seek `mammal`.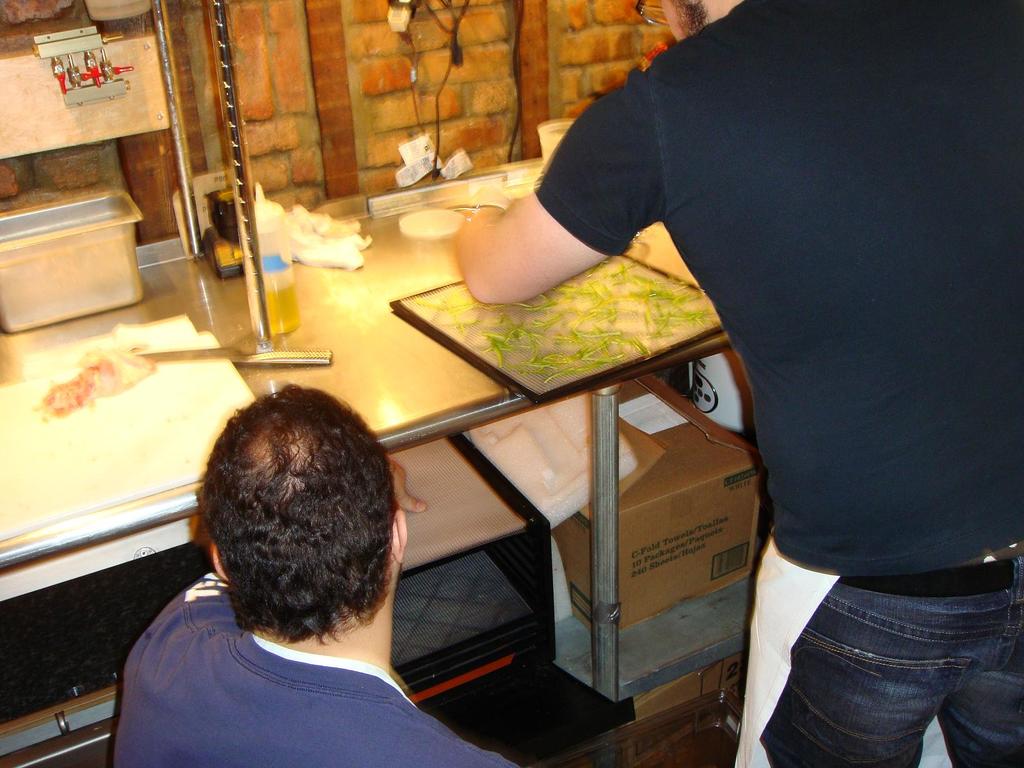
<region>134, 387, 473, 765</region>.
